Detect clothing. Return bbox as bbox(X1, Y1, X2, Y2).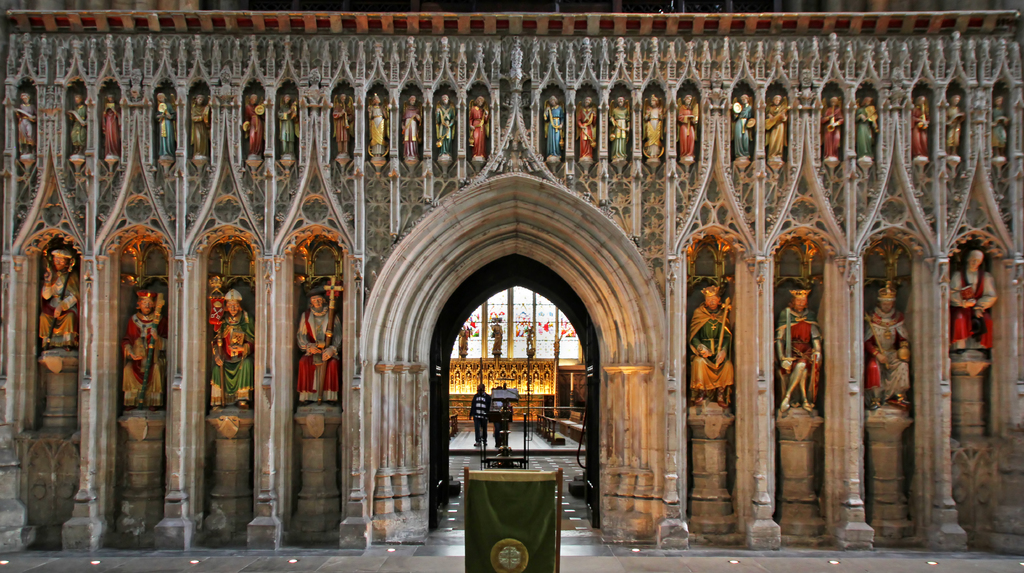
bbox(122, 308, 166, 409).
